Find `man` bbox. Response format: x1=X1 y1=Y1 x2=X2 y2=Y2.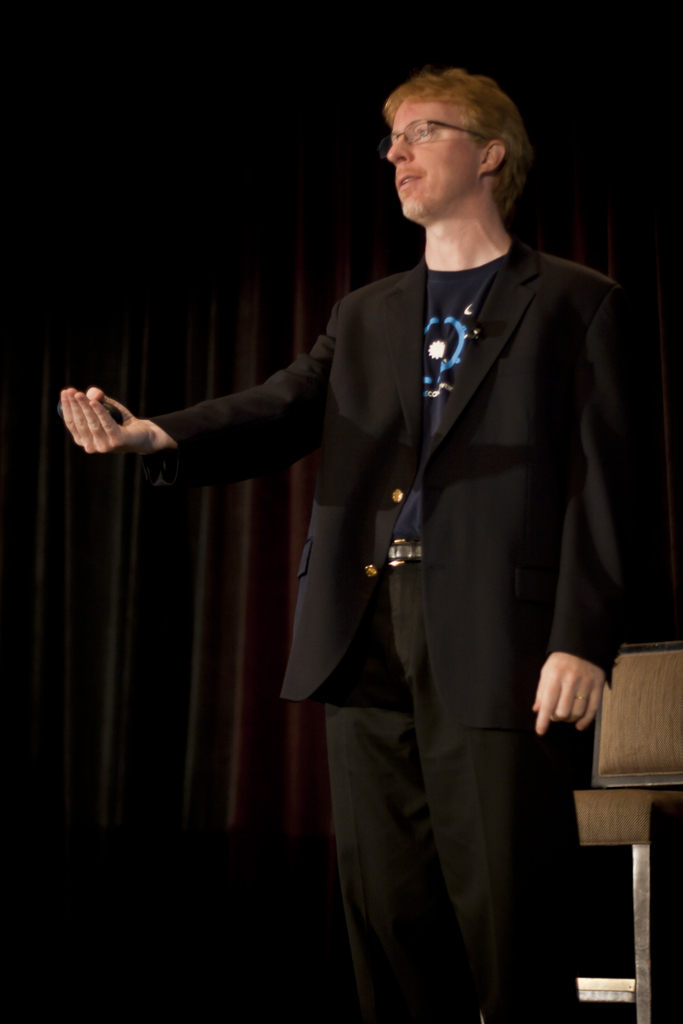
x1=147 y1=80 x2=636 y2=957.
